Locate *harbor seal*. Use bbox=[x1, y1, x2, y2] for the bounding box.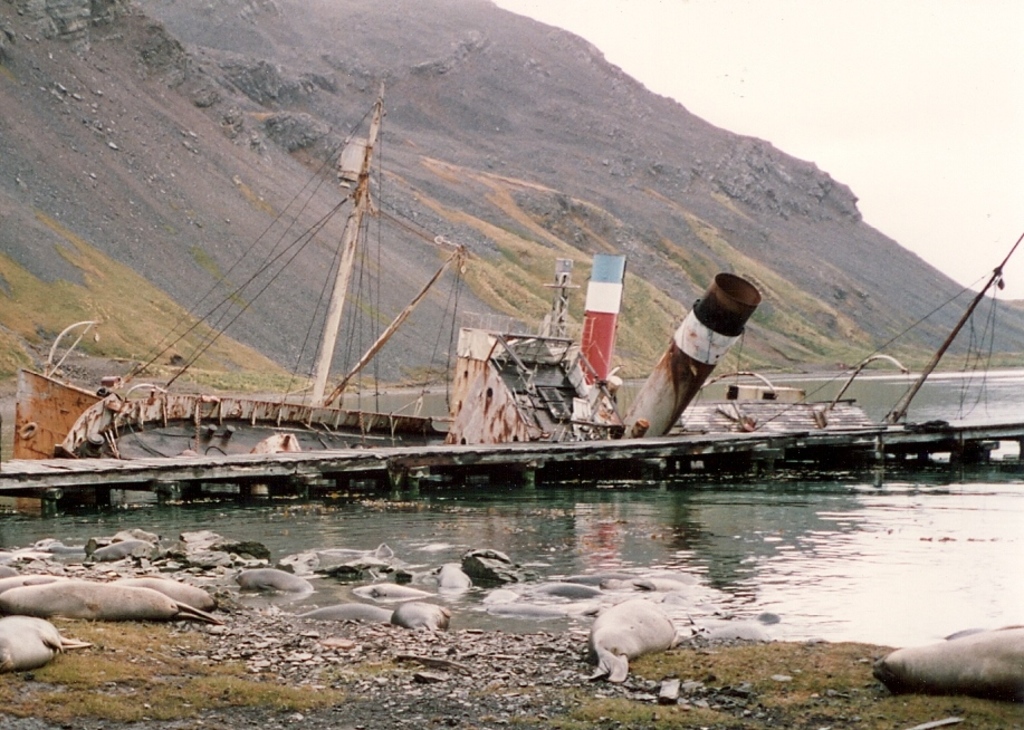
bbox=[0, 614, 94, 673].
